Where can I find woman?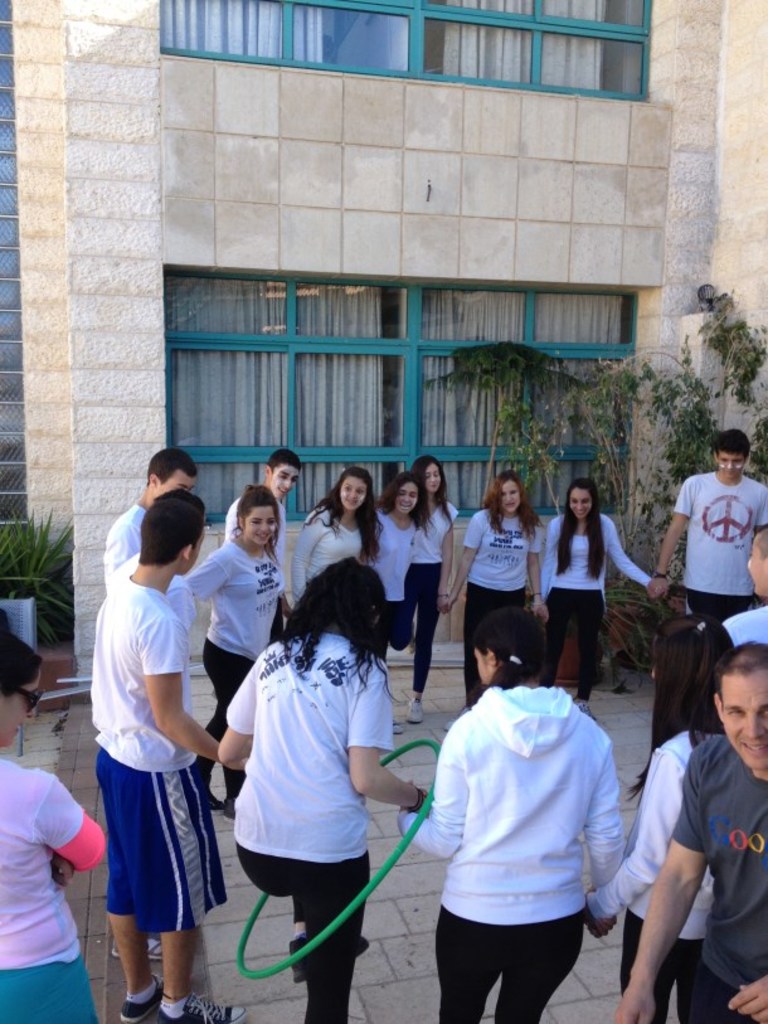
You can find it at 370,474,426,671.
